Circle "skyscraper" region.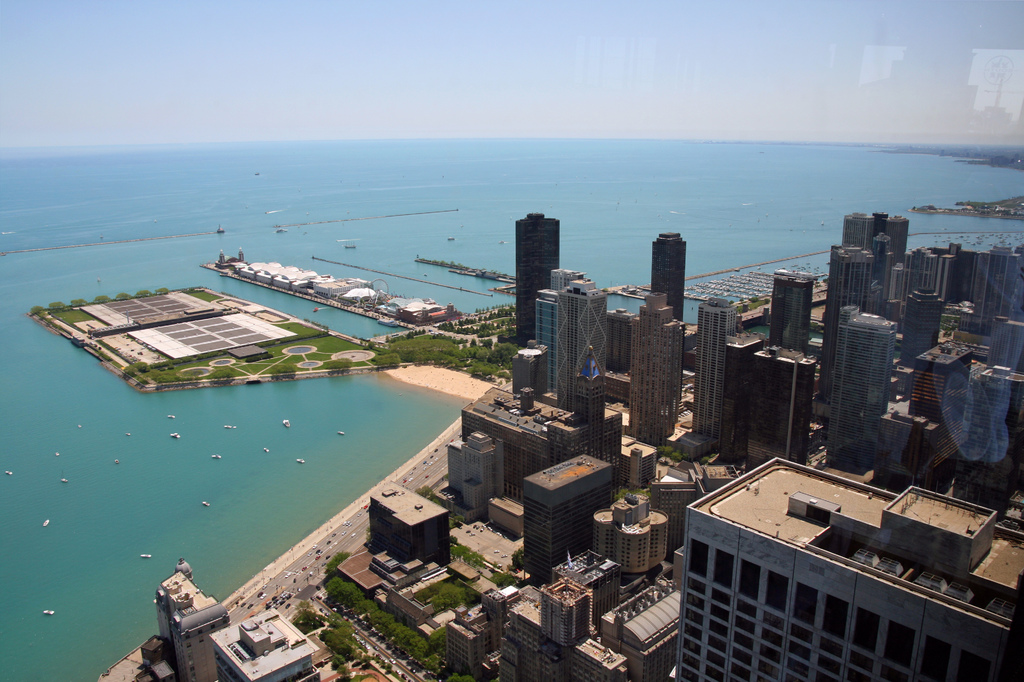
Region: <region>838, 207, 916, 308</region>.
